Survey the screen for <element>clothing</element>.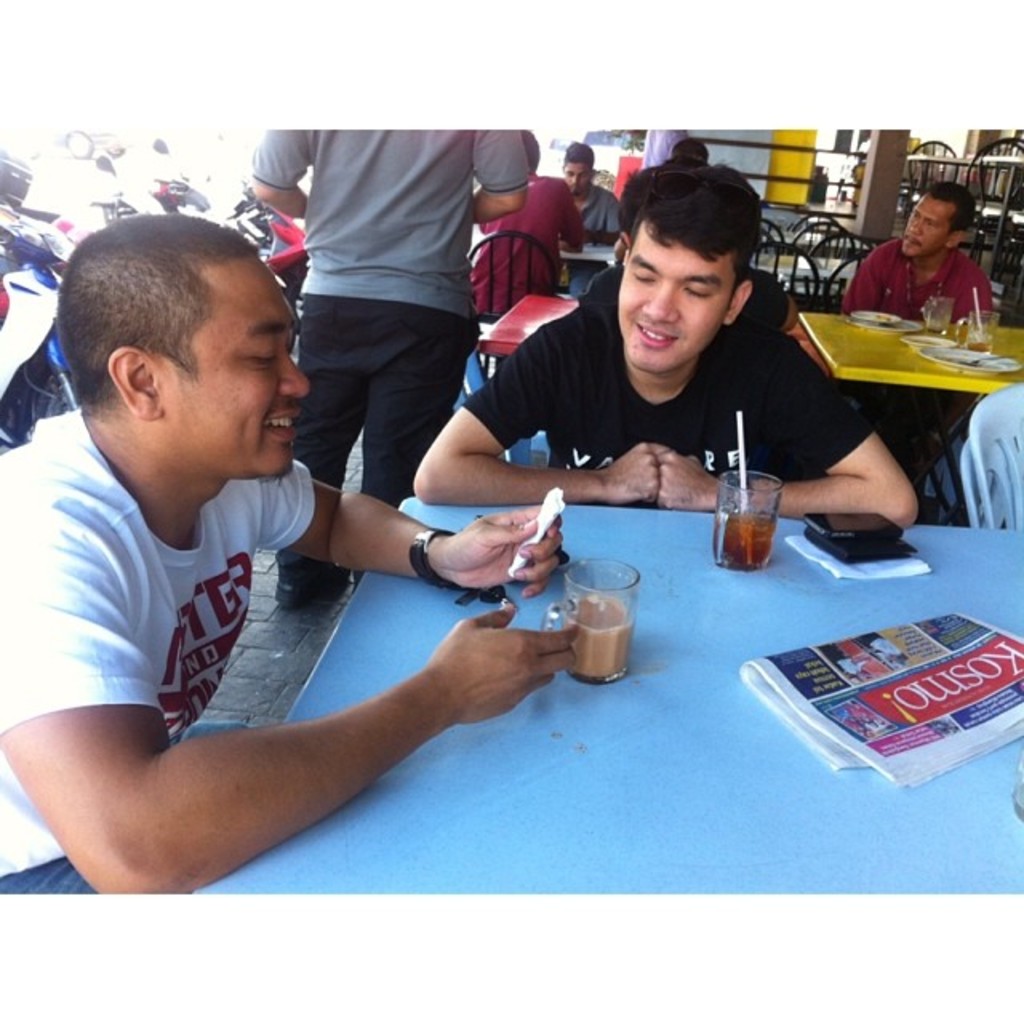
Survey found: region(258, 122, 541, 578).
